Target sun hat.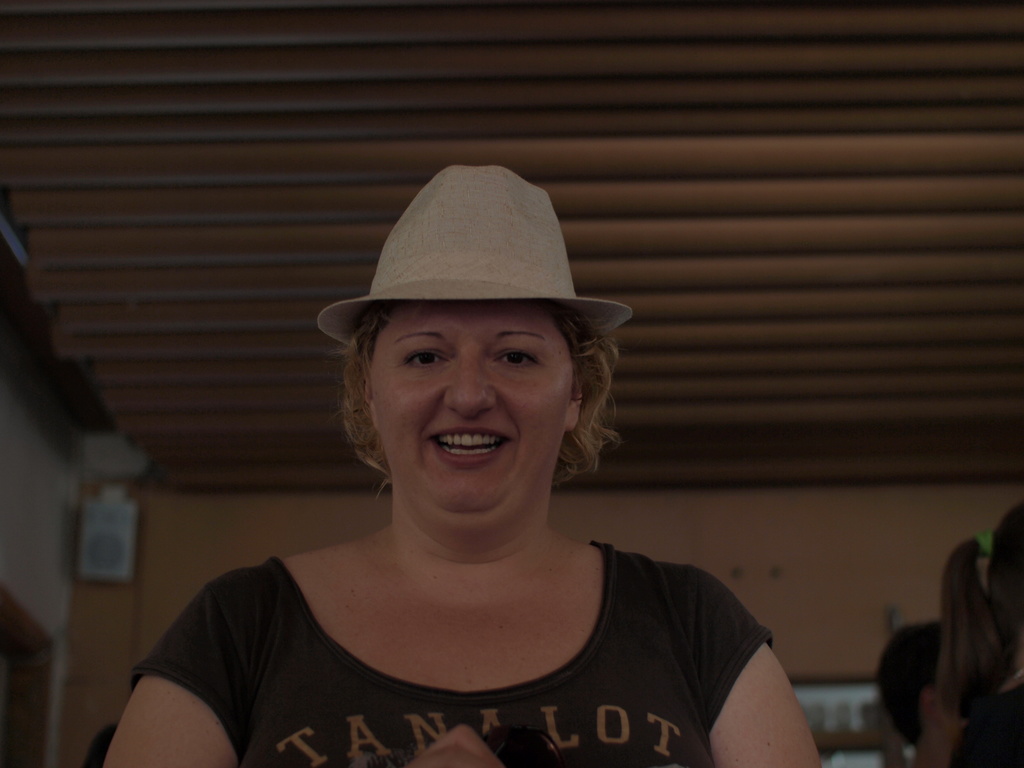
Target region: <region>317, 161, 628, 339</region>.
